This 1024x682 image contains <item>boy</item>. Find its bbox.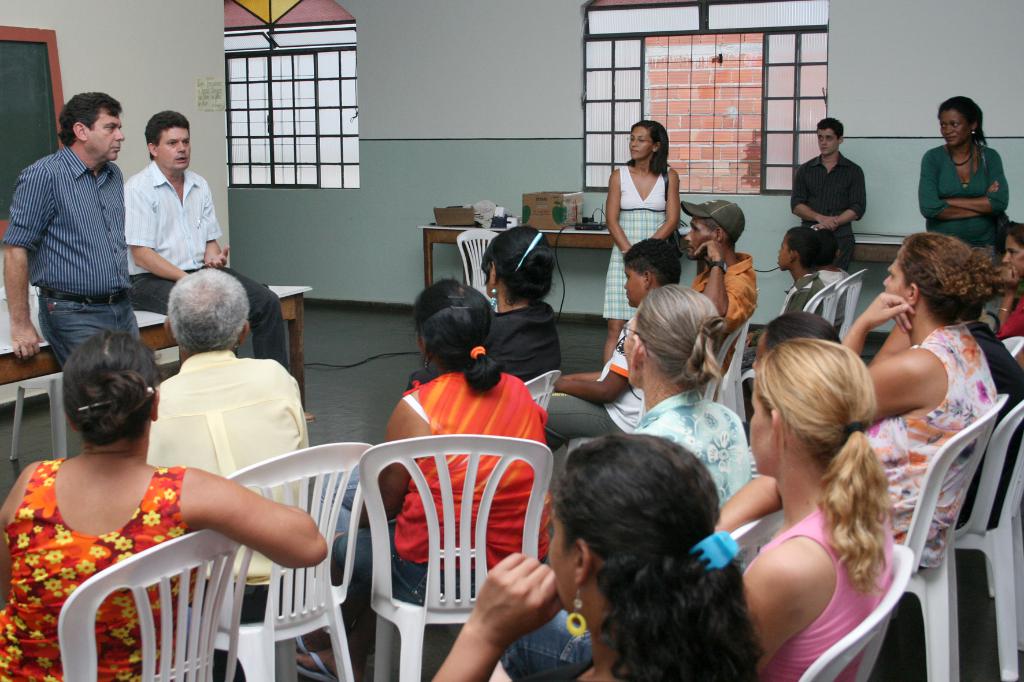
Rect(792, 116, 867, 267).
